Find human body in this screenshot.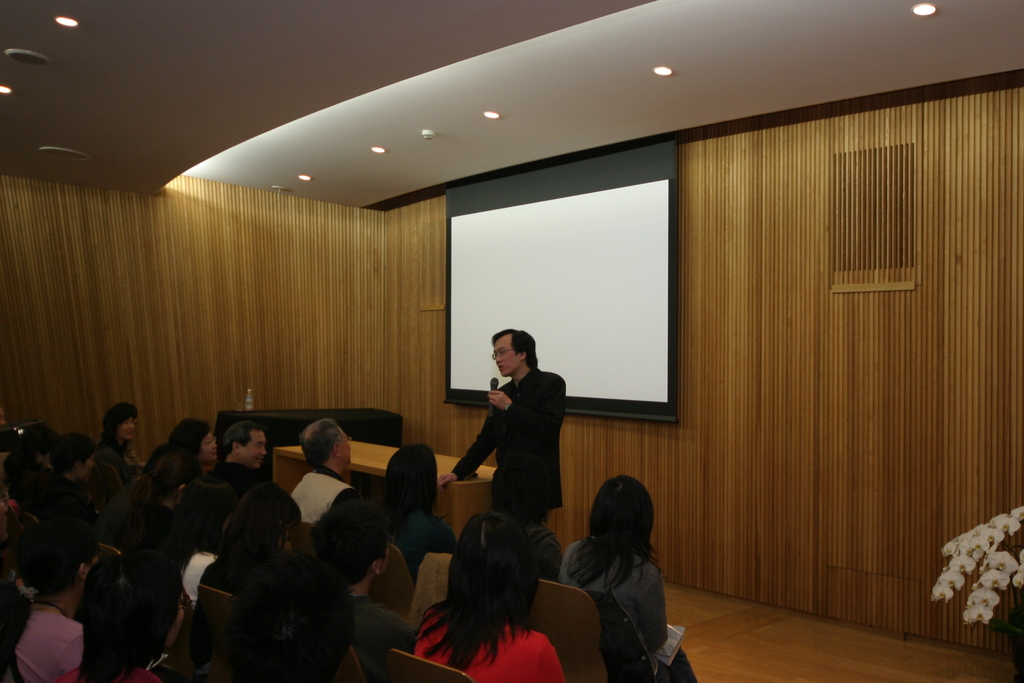
The bounding box for human body is (left=237, top=559, right=366, bottom=682).
